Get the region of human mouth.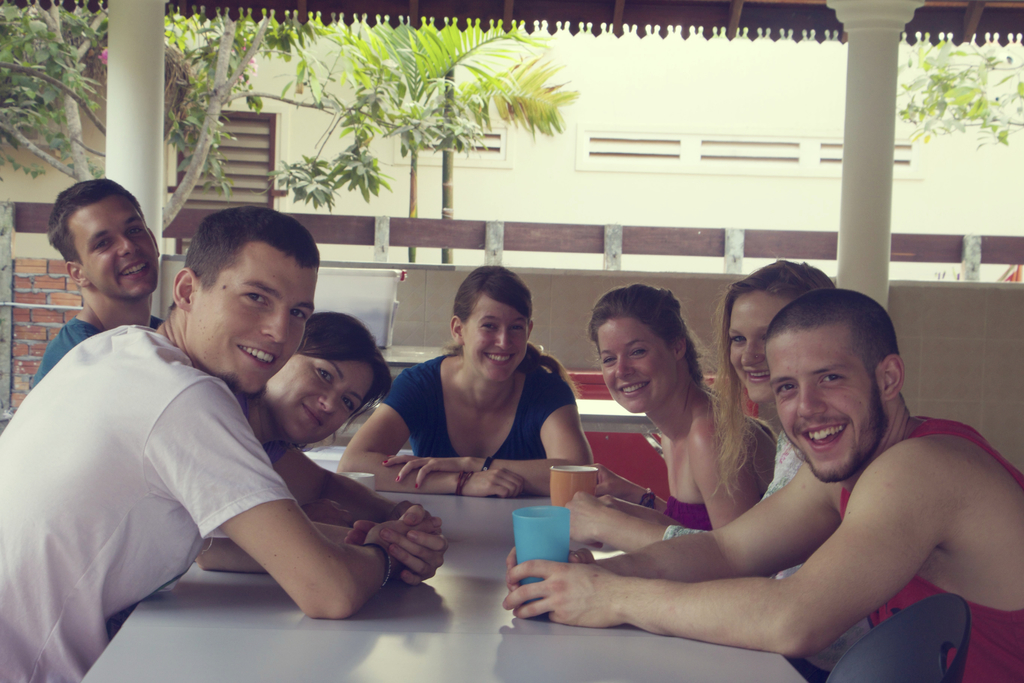
(x1=800, y1=420, x2=849, y2=452).
